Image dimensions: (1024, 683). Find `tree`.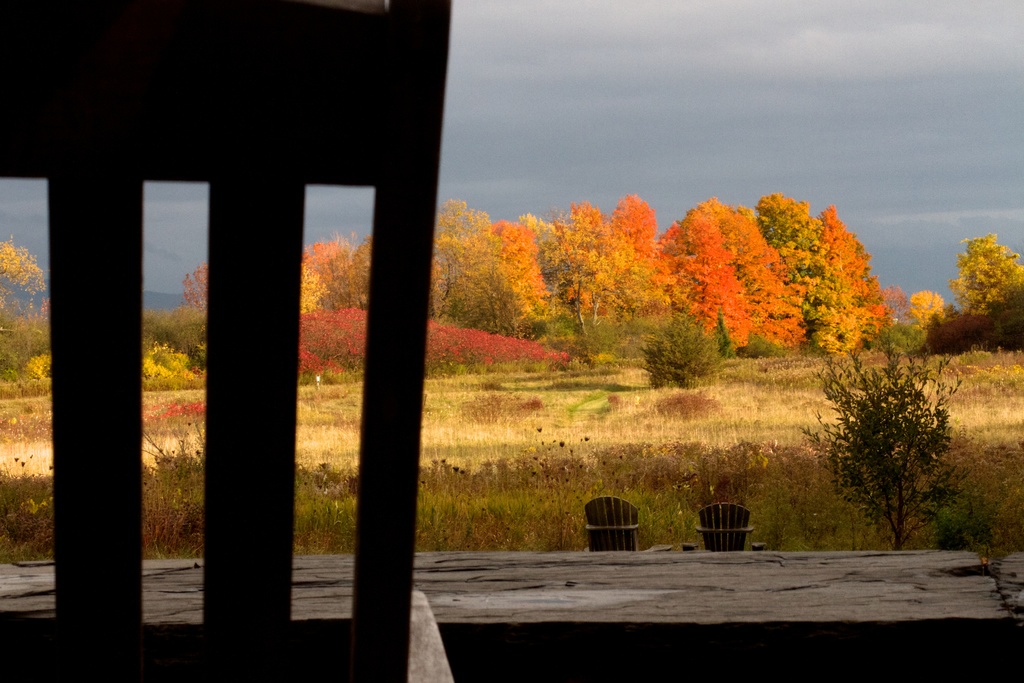
{"x1": 952, "y1": 224, "x2": 1023, "y2": 333}.
